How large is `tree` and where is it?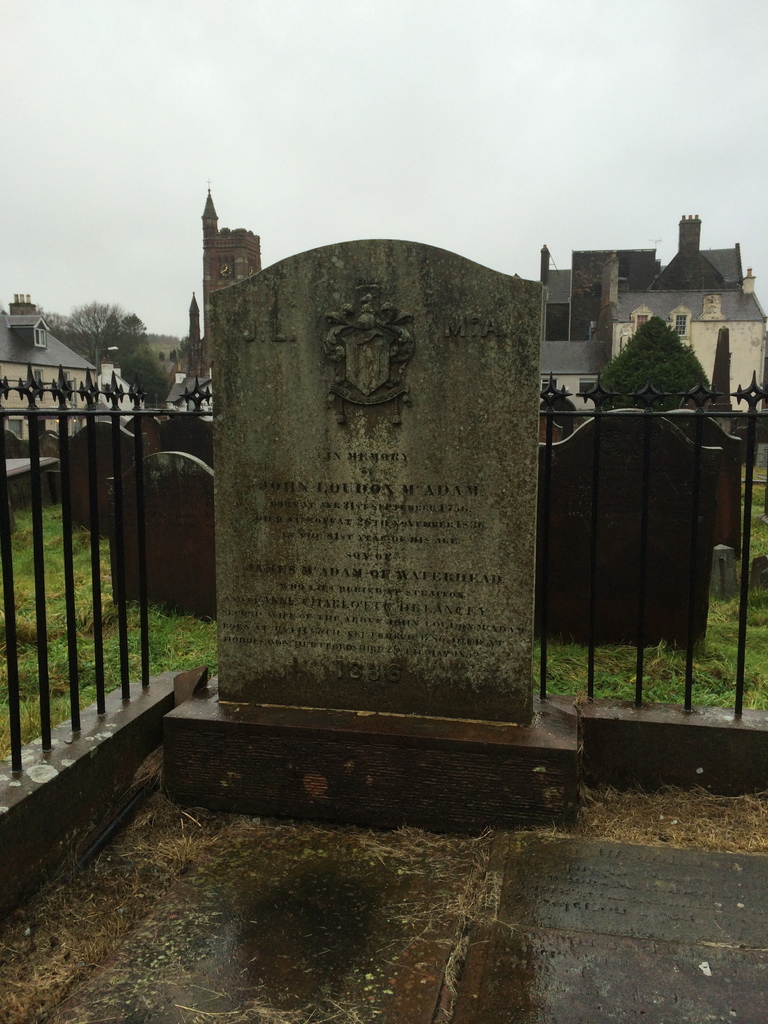
Bounding box: bbox=(598, 316, 713, 410).
